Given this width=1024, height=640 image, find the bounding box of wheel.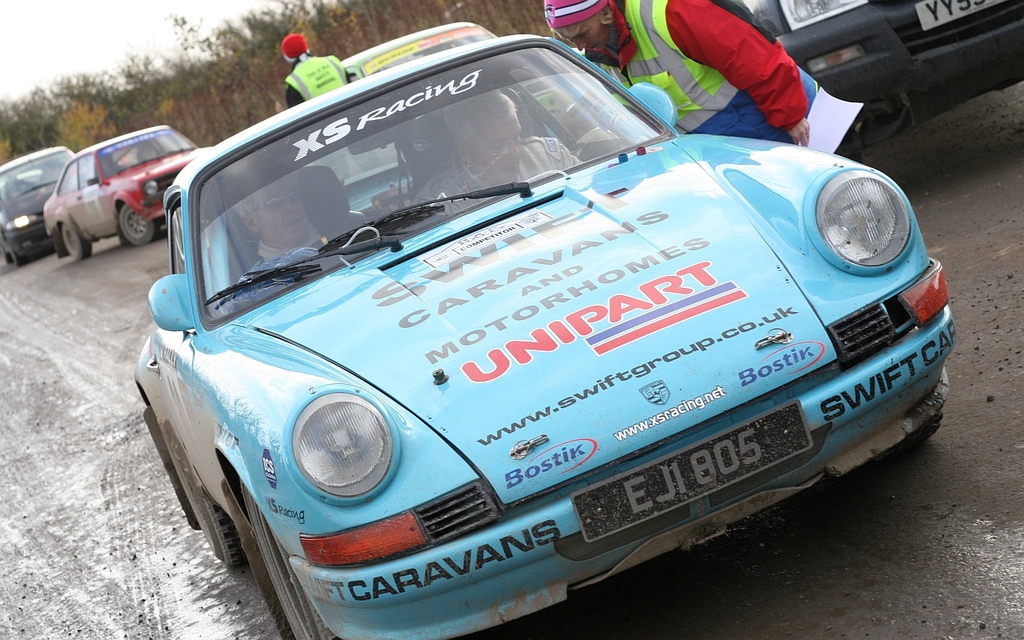
Rect(61, 222, 91, 259).
